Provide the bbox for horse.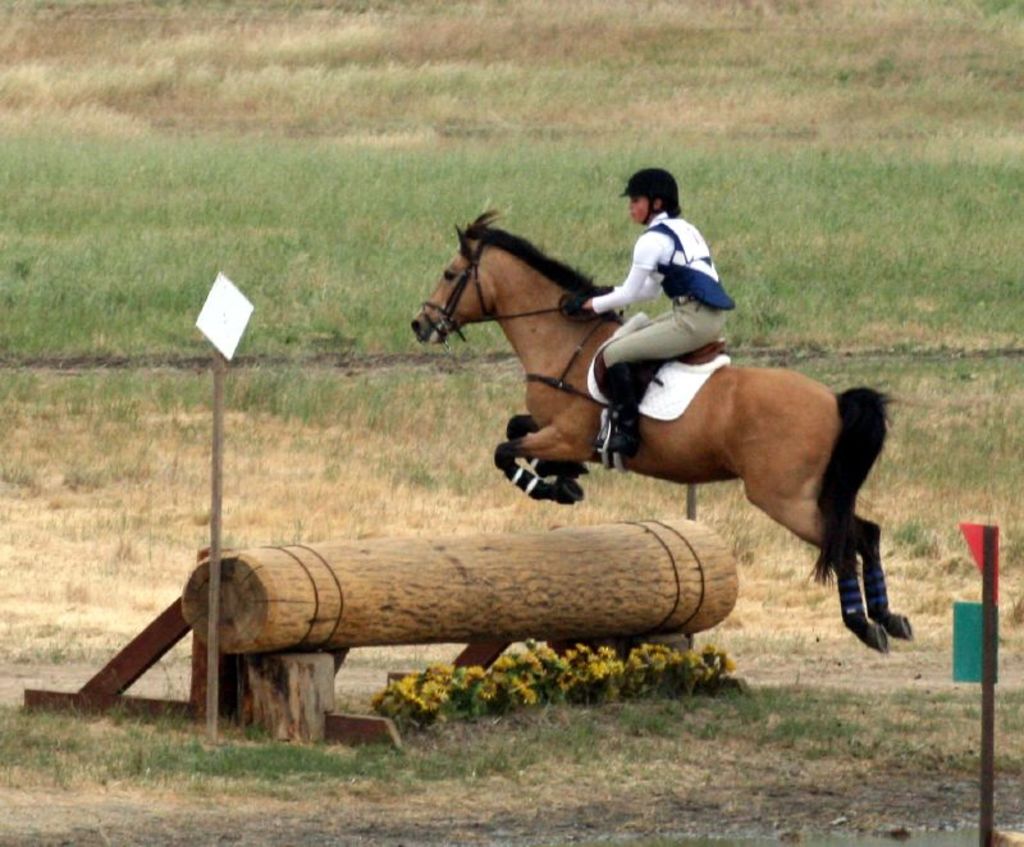
box(404, 205, 919, 655).
